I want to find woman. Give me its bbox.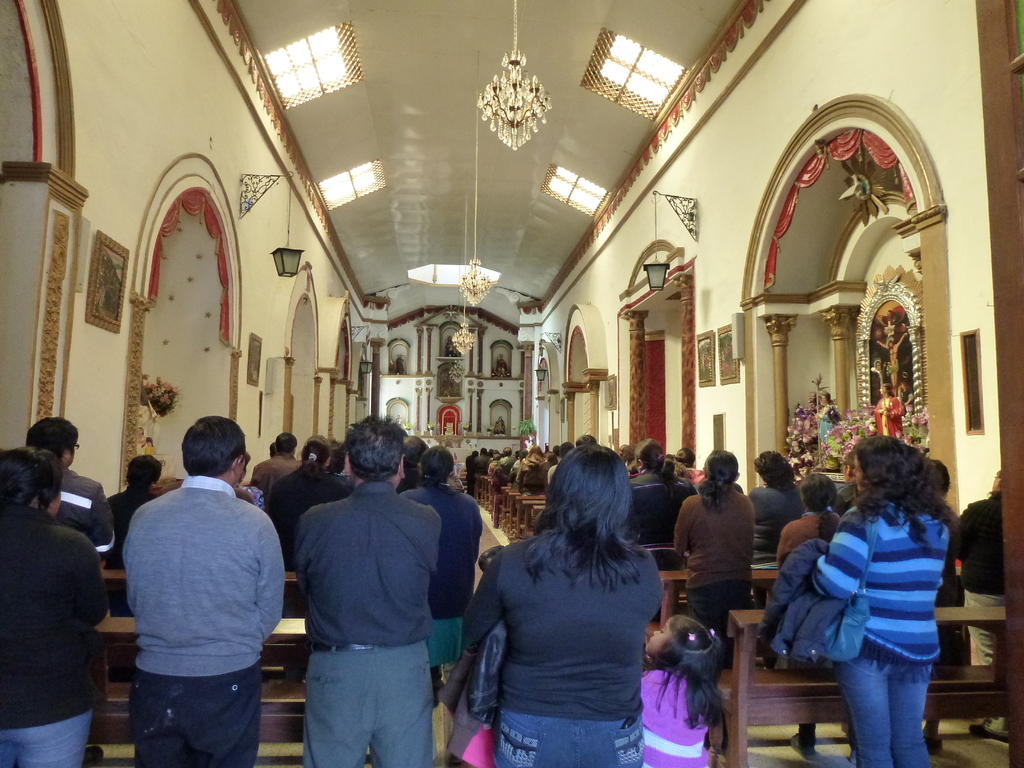
pyautogui.locateOnScreen(271, 436, 348, 567).
